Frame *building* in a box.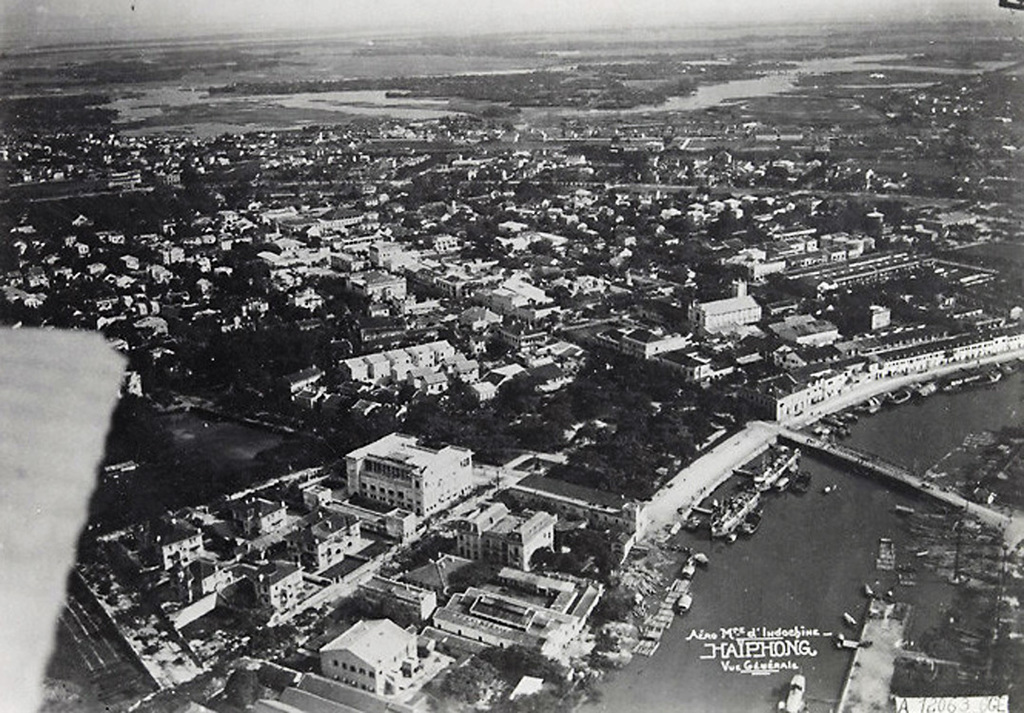
Rect(341, 427, 478, 520).
